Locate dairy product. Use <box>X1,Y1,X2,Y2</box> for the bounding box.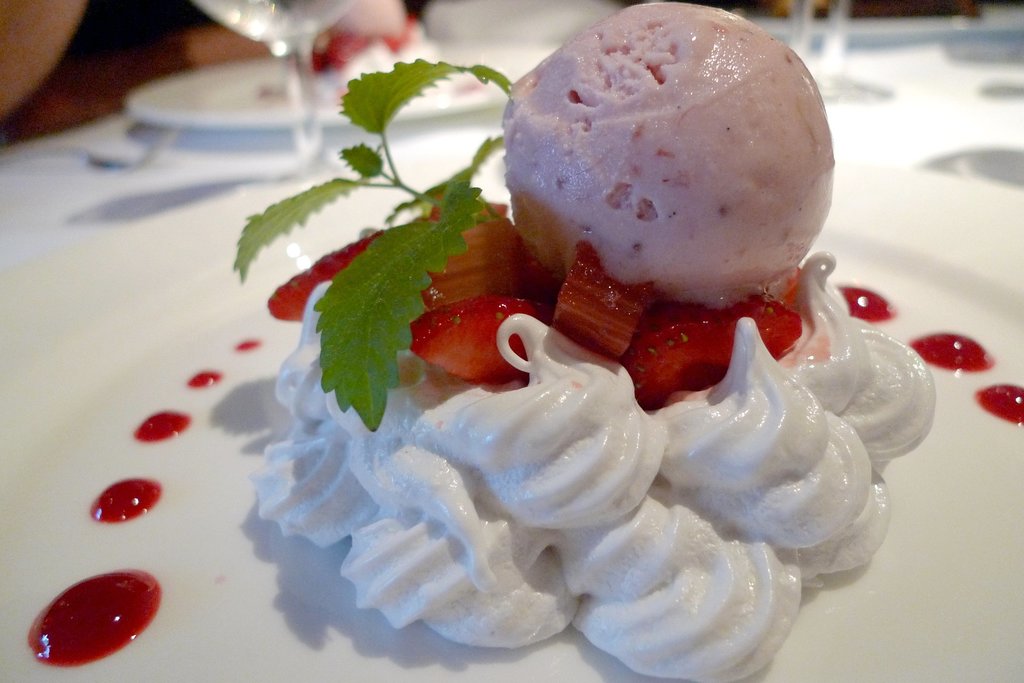
<box>141,15,973,654</box>.
